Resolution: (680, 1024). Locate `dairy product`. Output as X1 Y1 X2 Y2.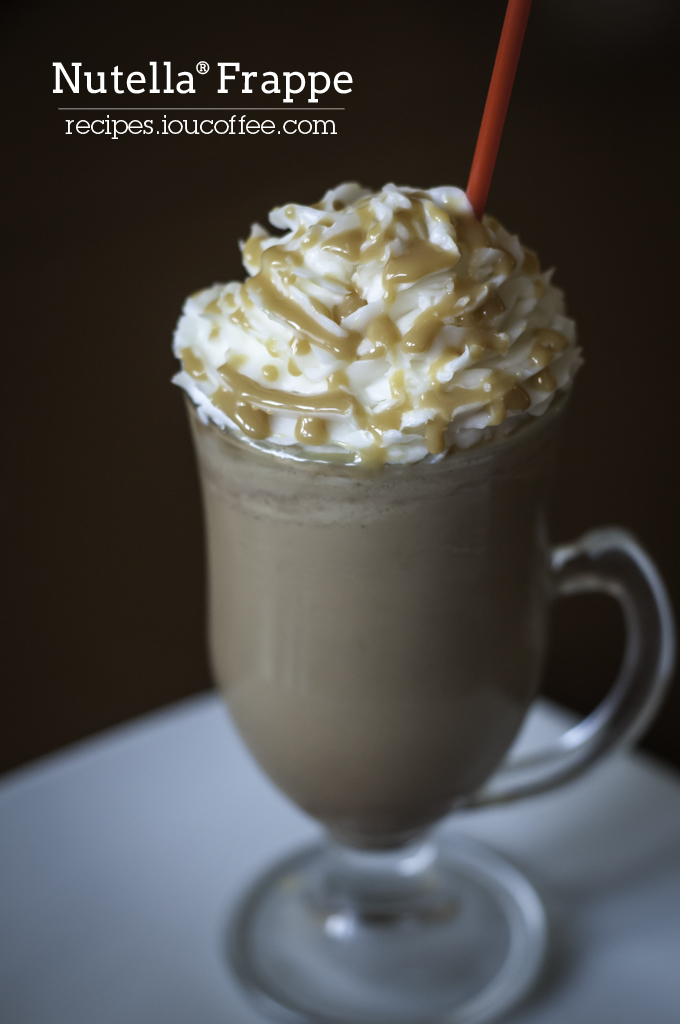
167 175 591 511.
